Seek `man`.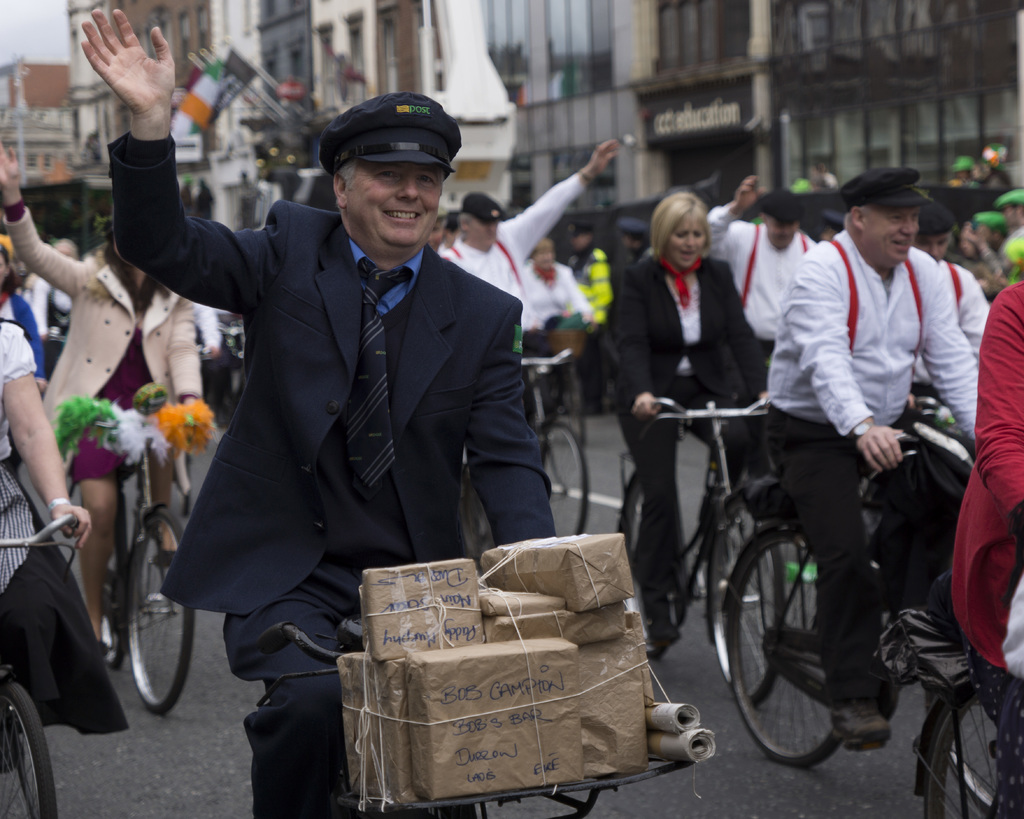
{"left": 125, "top": 73, "right": 564, "bottom": 772}.
